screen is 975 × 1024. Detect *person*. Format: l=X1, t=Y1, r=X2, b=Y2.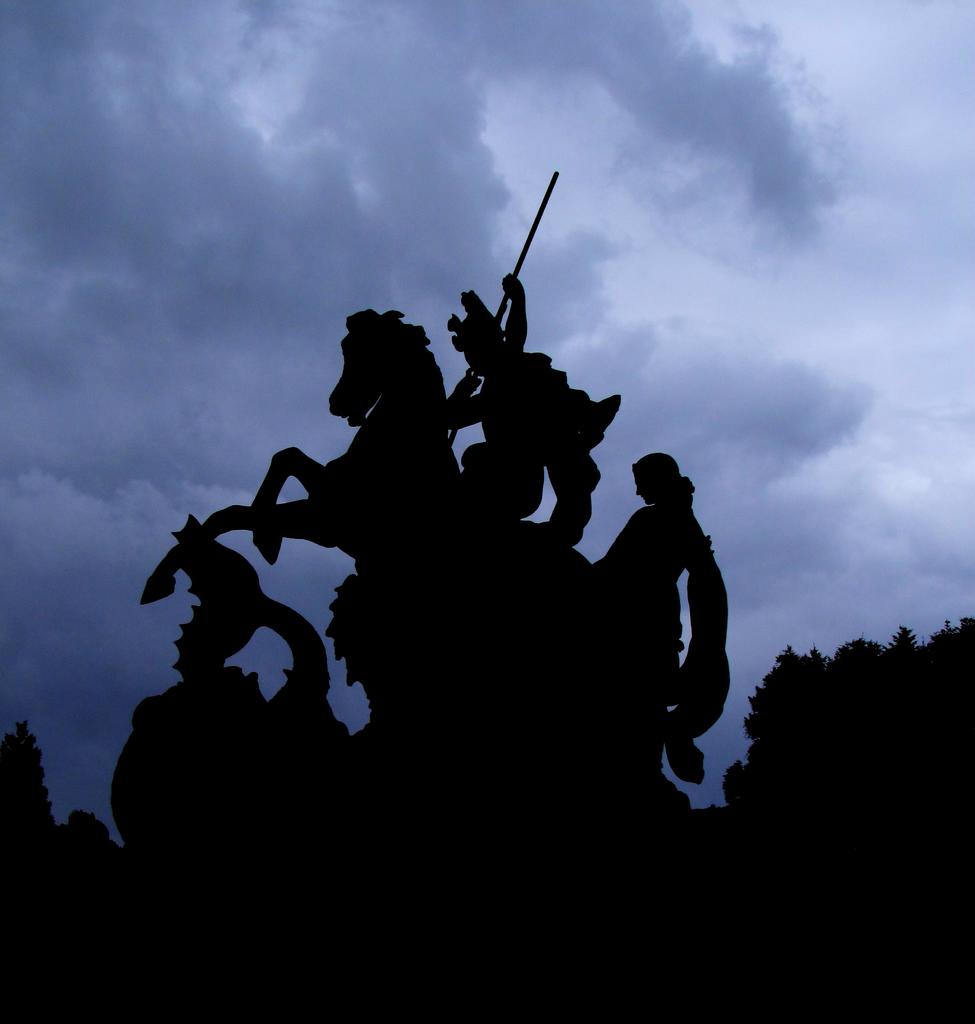
l=601, t=419, r=728, b=801.
